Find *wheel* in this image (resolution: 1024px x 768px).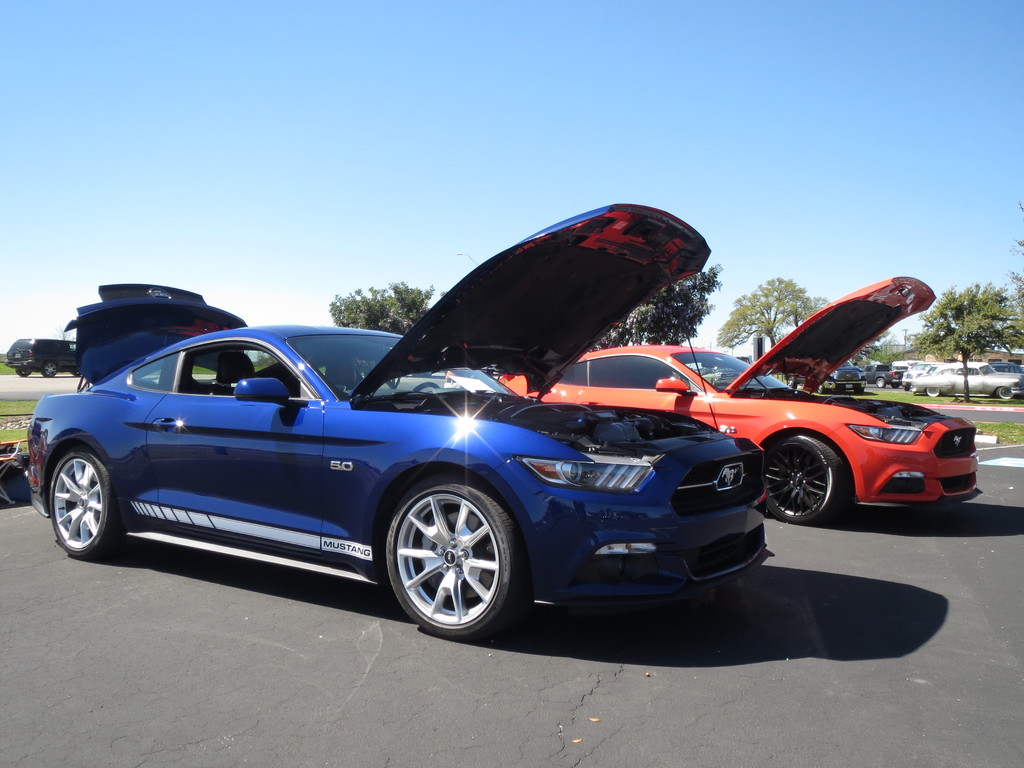
detection(411, 380, 440, 392).
